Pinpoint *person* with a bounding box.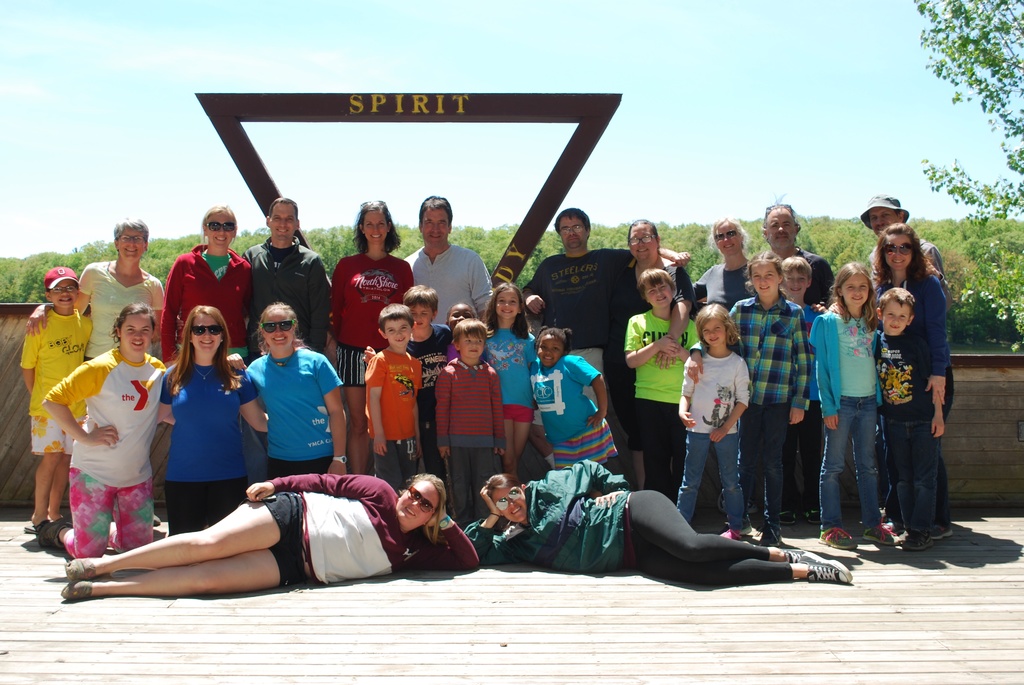
(330, 197, 413, 469).
